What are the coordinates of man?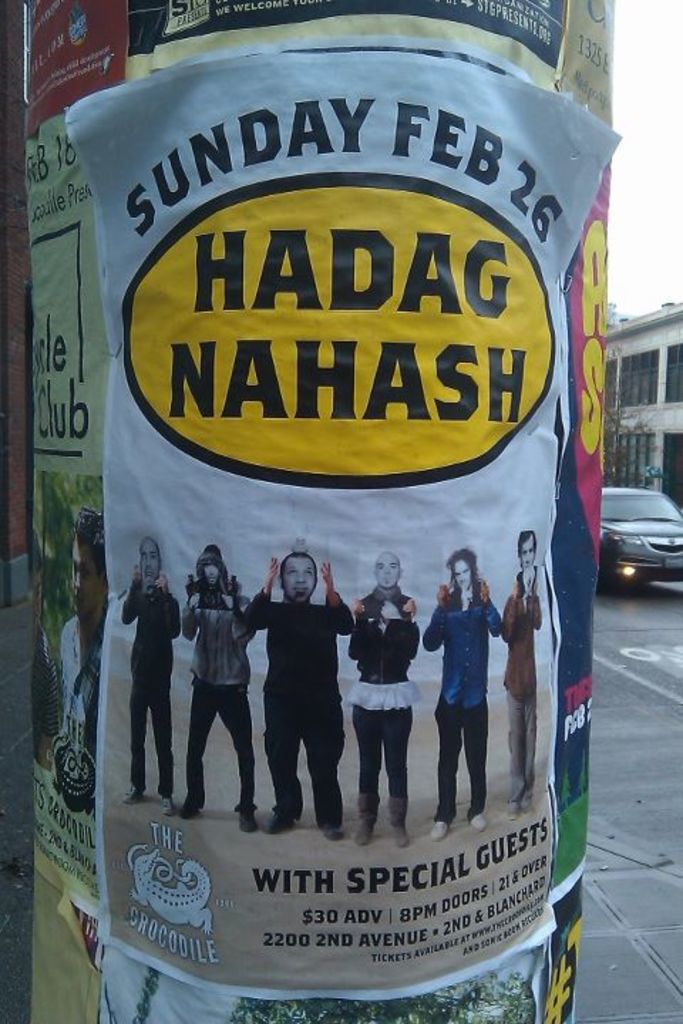
(x1=354, y1=558, x2=414, y2=843).
